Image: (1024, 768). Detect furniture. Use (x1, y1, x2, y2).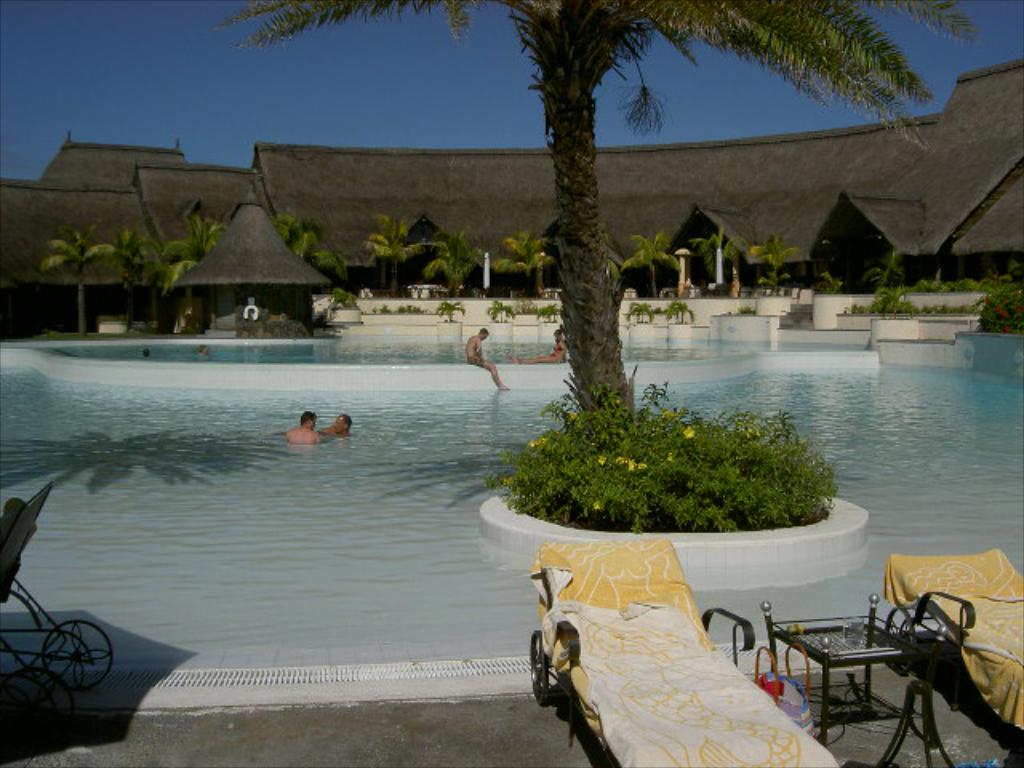
(0, 482, 117, 747).
